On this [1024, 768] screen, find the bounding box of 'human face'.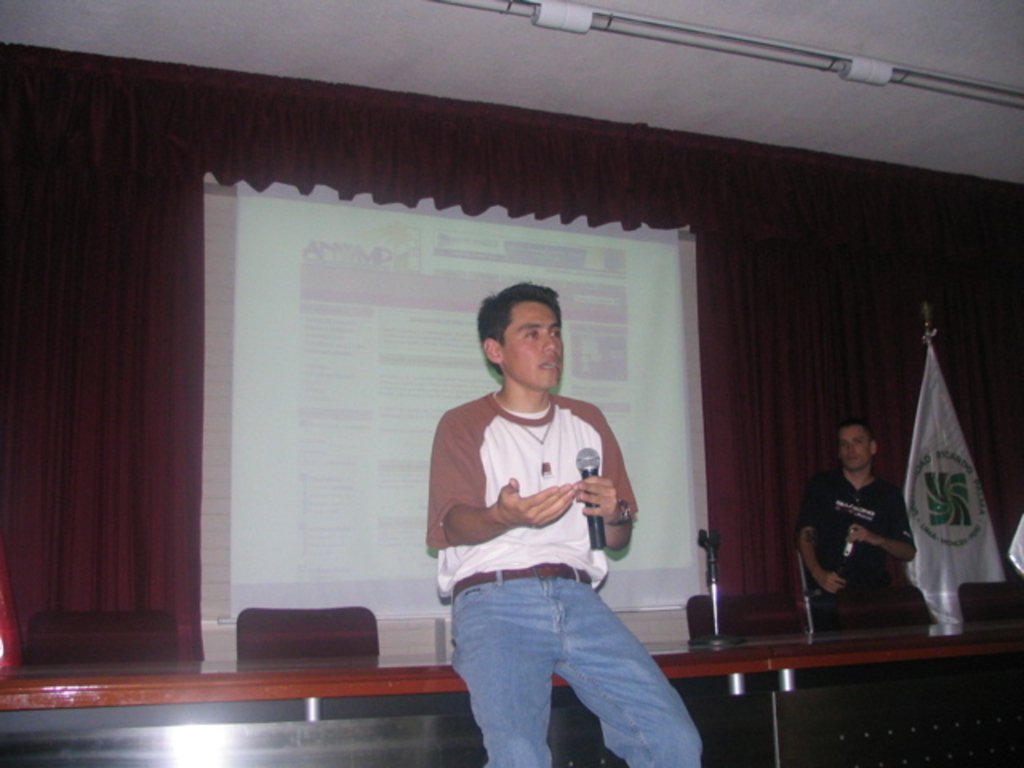
Bounding box: box=[838, 427, 874, 474].
